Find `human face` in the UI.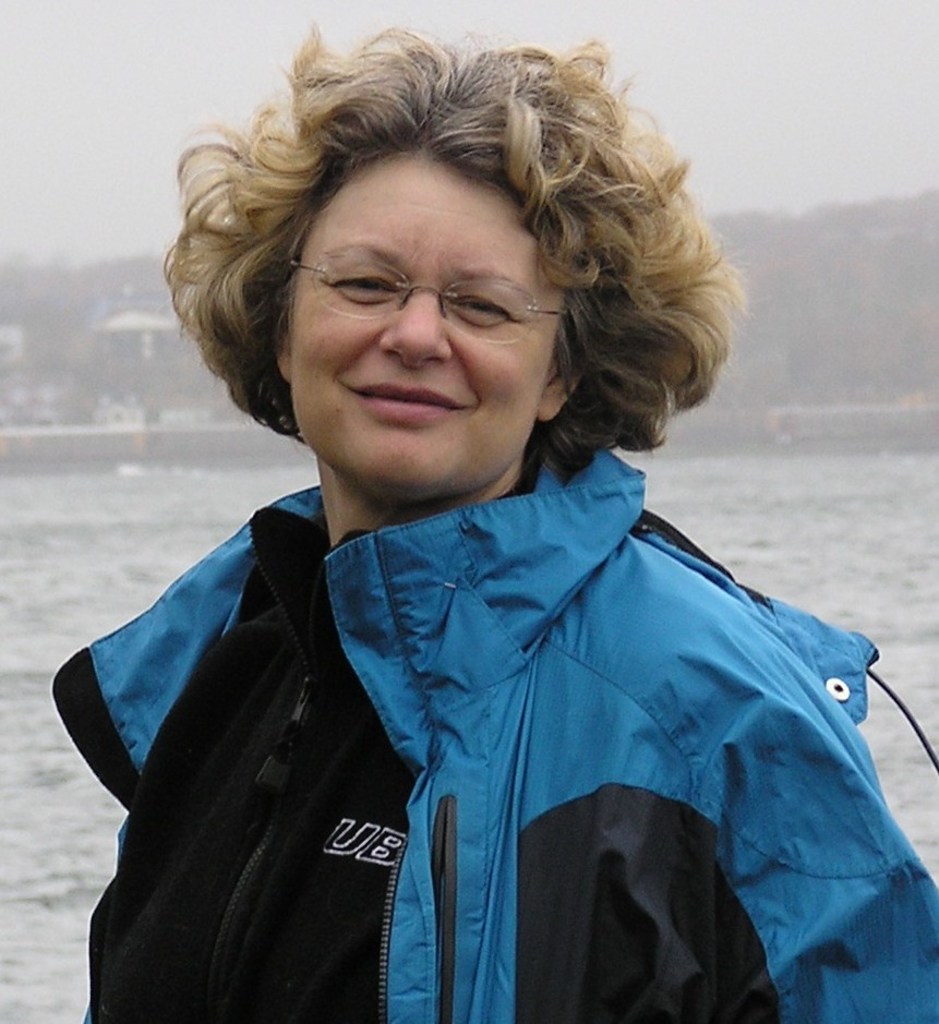
UI element at {"x1": 284, "y1": 149, "x2": 570, "y2": 502}.
